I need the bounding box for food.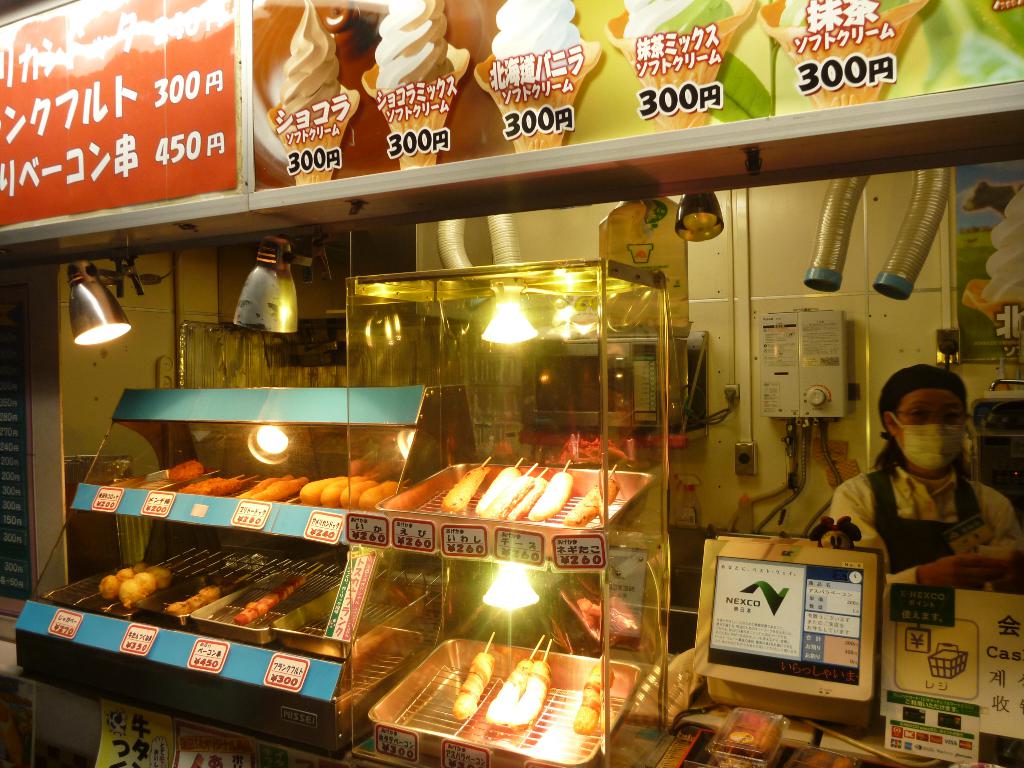
Here it is: {"x1": 271, "y1": 0, "x2": 918, "y2": 186}.
